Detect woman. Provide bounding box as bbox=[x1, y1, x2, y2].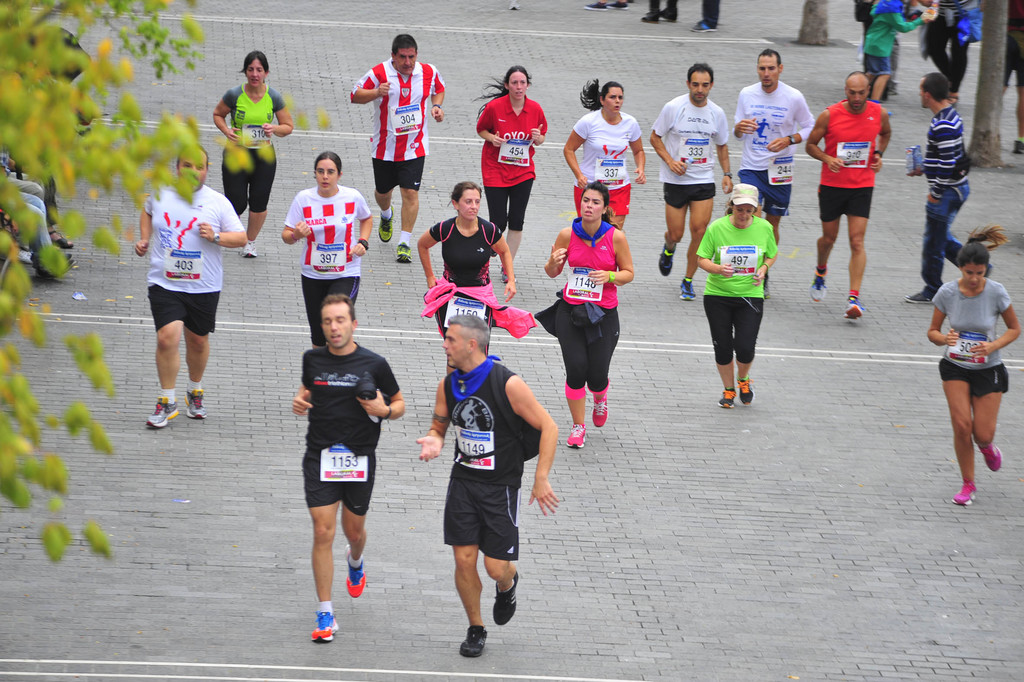
bbox=[417, 181, 535, 372].
